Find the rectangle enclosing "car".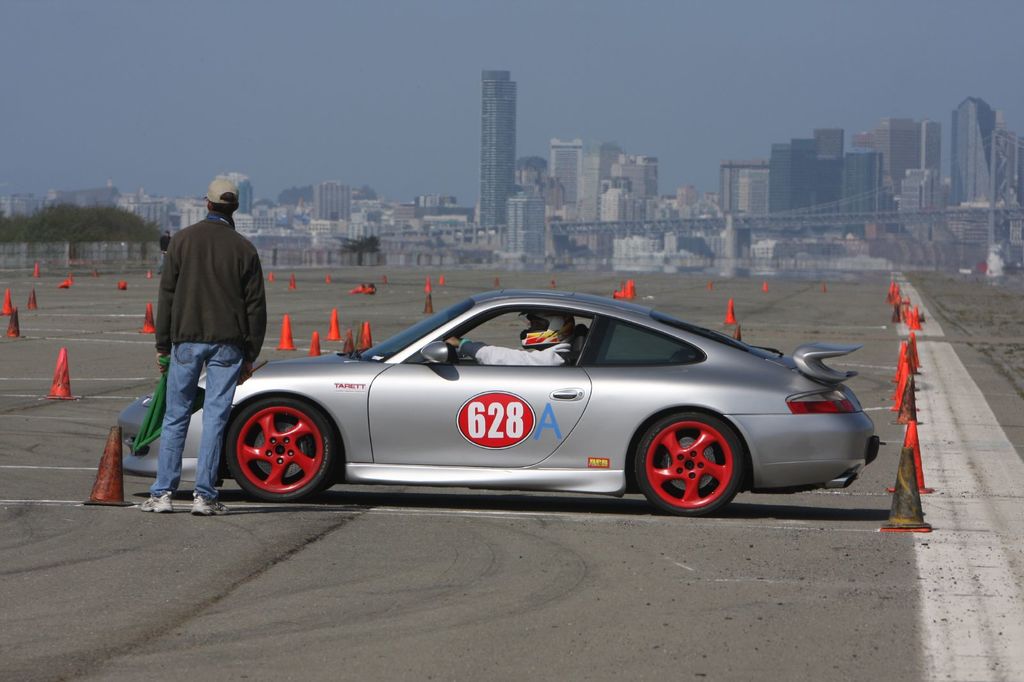
<bbox>139, 284, 903, 514</bbox>.
